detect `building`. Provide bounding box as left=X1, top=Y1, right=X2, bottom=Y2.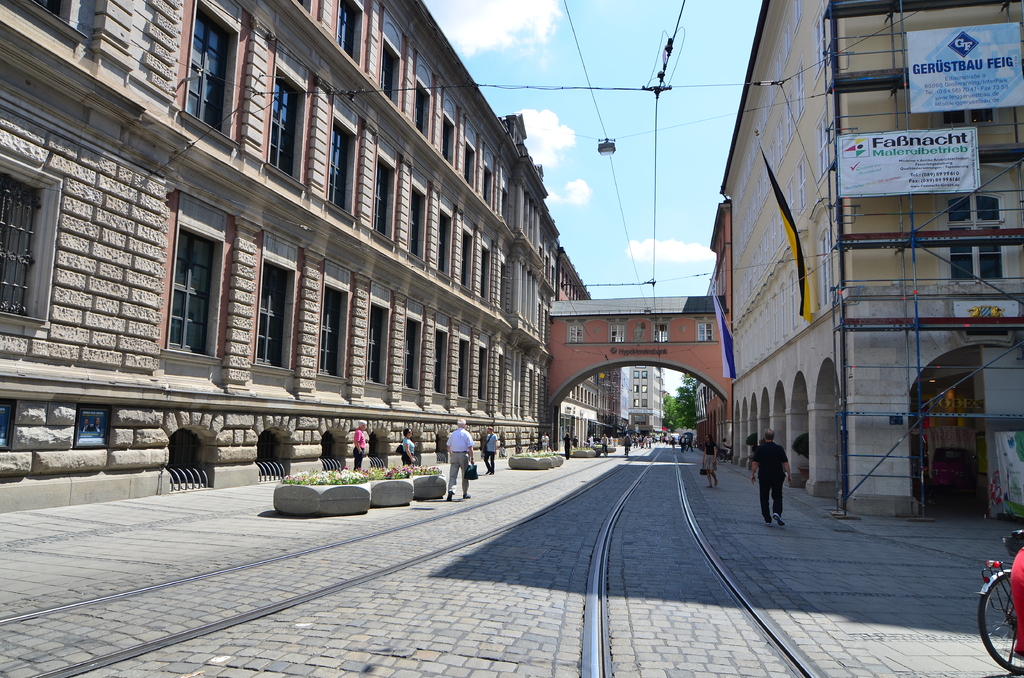
left=720, top=0, right=1023, bottom=524.
